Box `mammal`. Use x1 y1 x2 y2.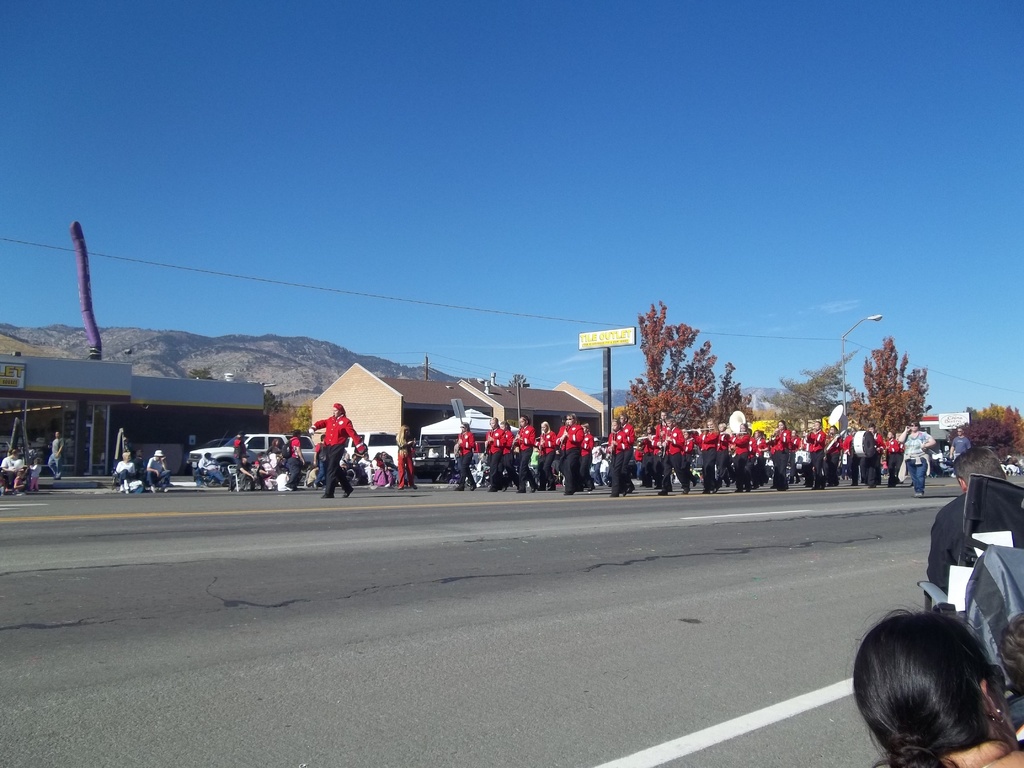
273 467 287 489.
